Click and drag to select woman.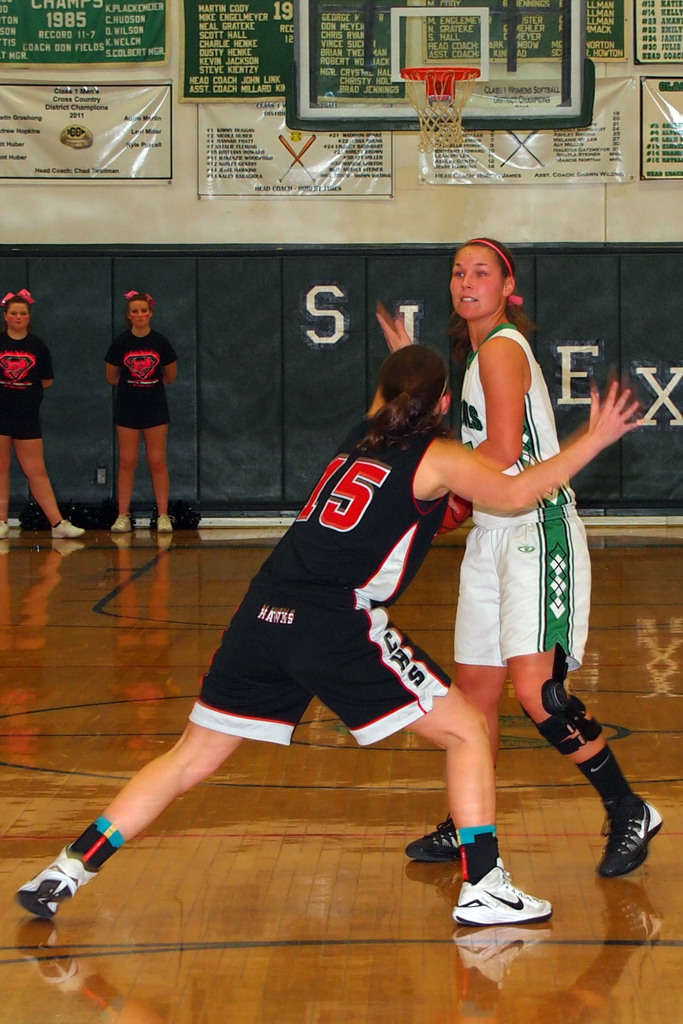
Selection: [0,294,83,537].
